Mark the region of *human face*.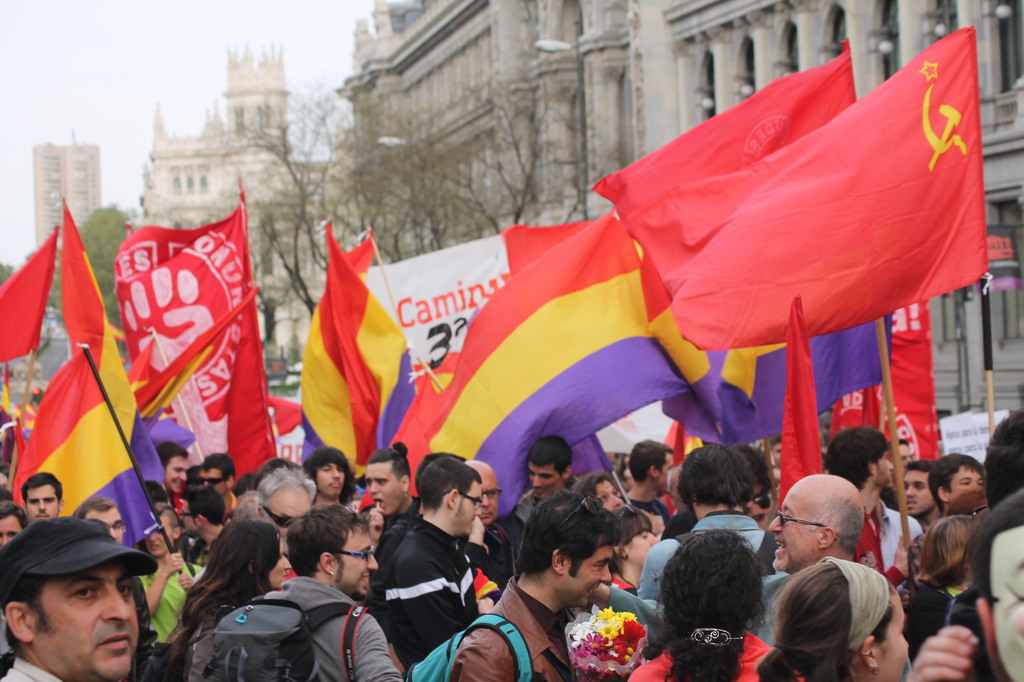
Region: (x1=158, y1=448, x2=184, y2=499).
